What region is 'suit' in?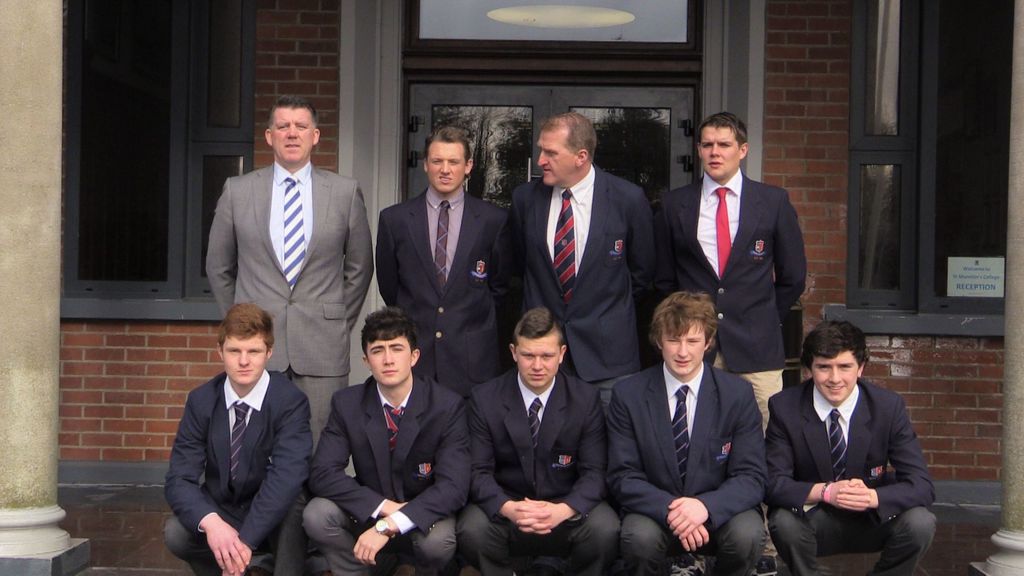
pyautogui.locateOnScreen(202, 100, 368, 471).
